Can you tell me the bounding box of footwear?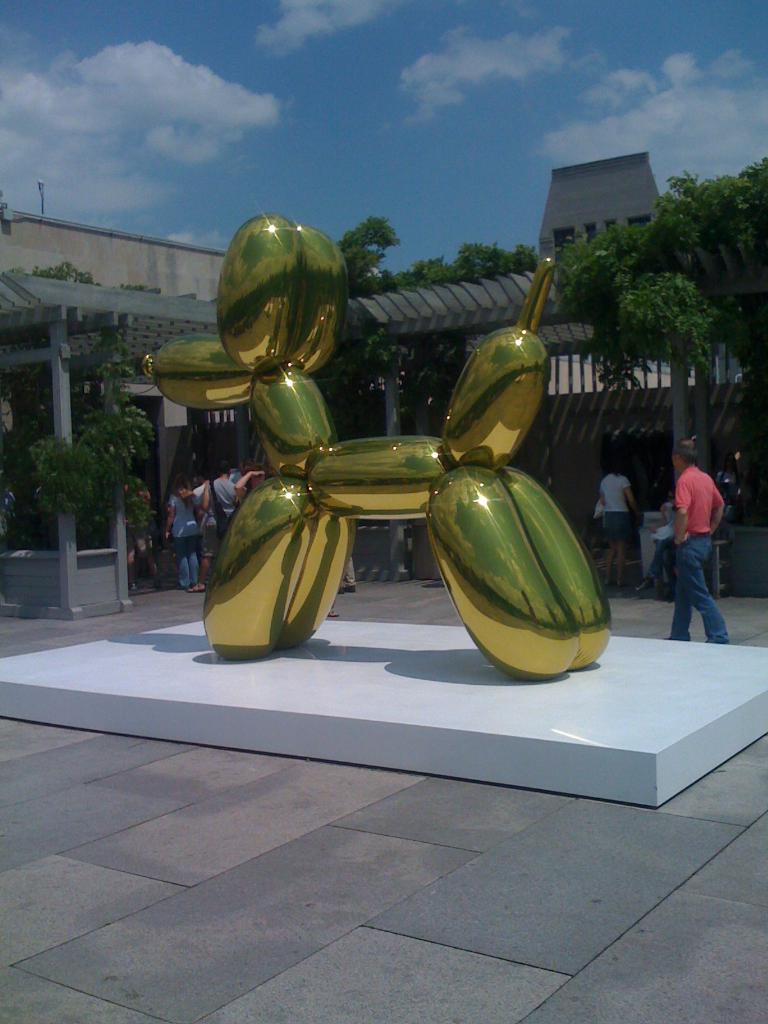
box=[124, 579, 139, 593].
